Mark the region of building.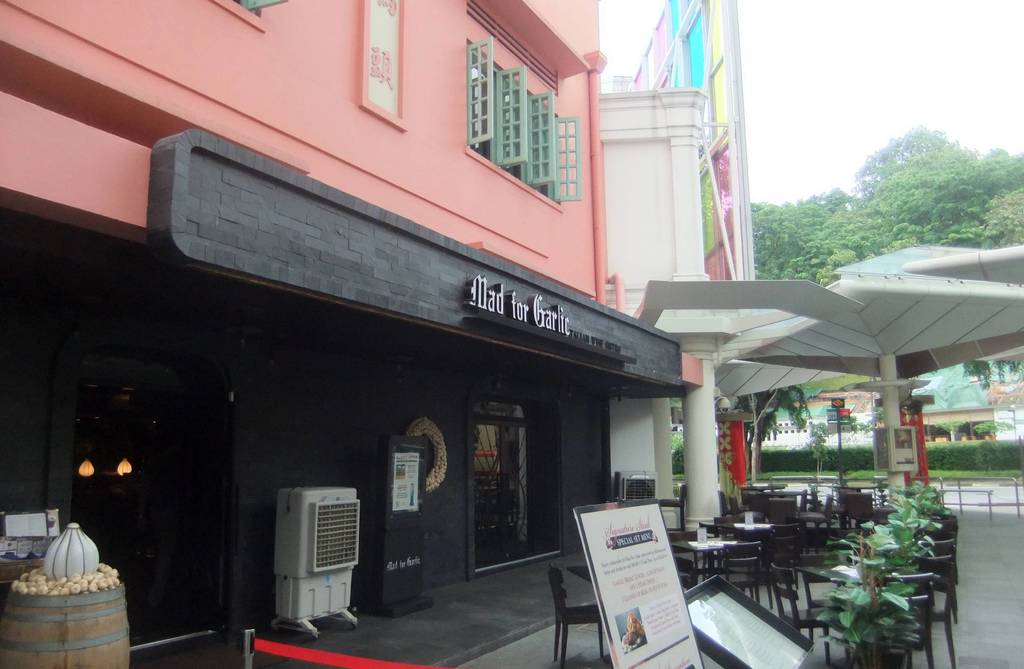
Region: locate(0, 0, 704, 668).
